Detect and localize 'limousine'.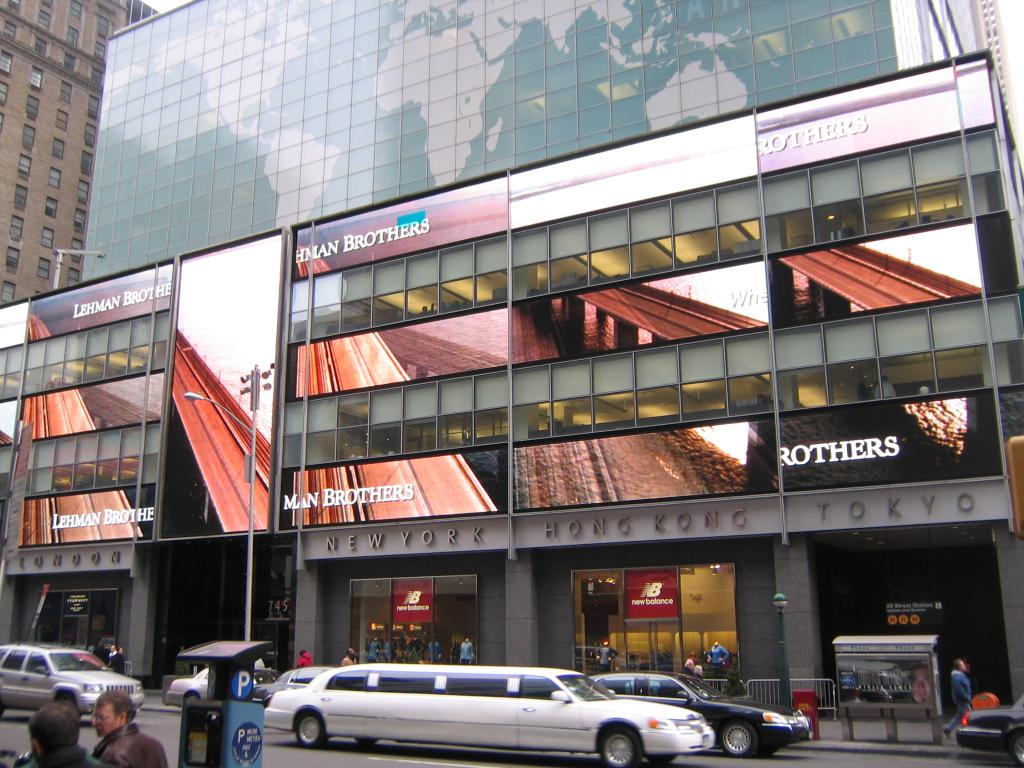
Localized at (x1=0, y1=641, x2=151, y2=721).
